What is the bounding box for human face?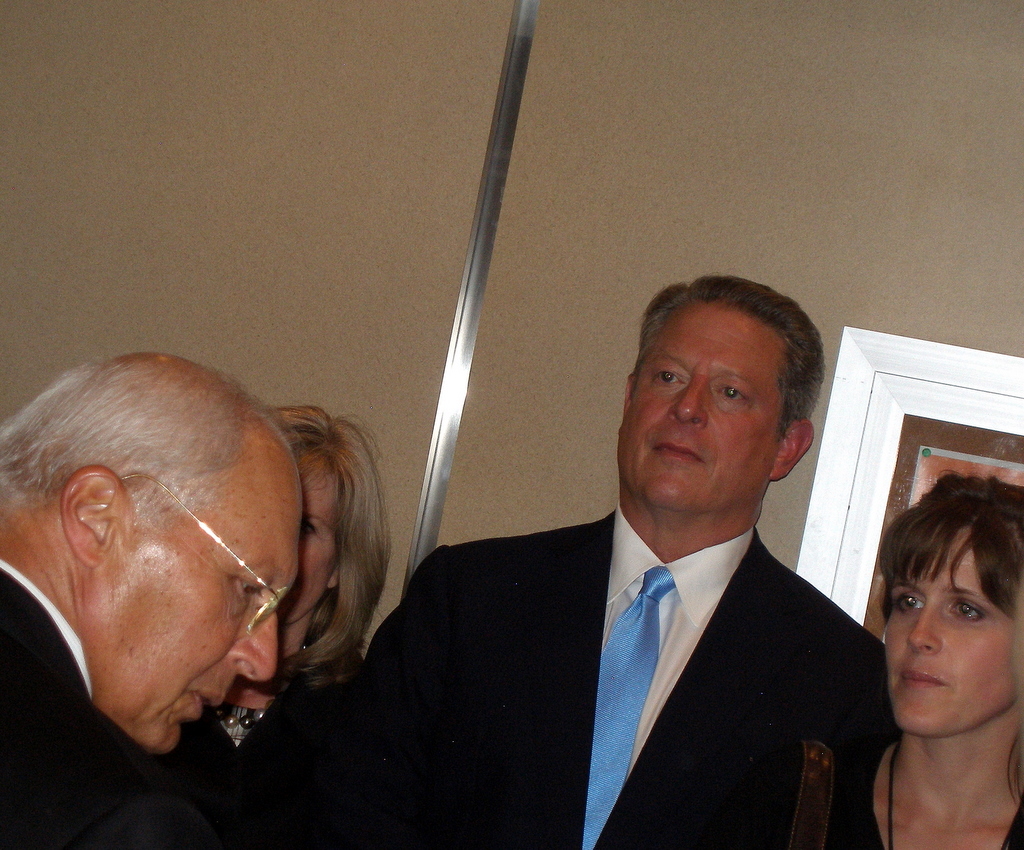
<region>95, 461, 292, 754</region>.
